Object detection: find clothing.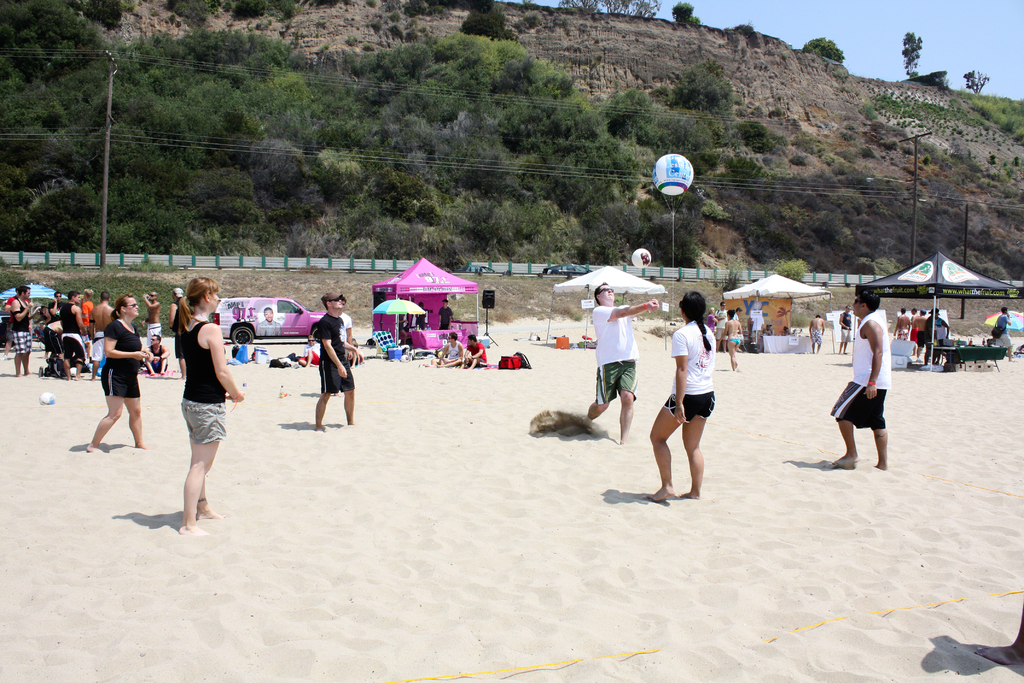
rect(178, 310, 230, 452).
